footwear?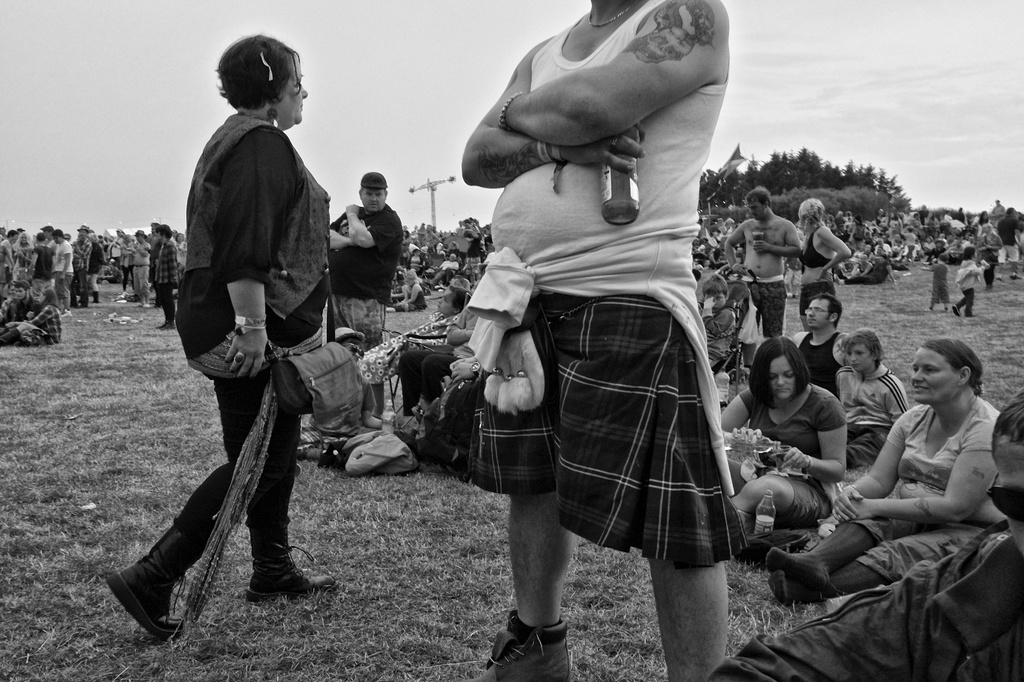
(x1=93, y1=291, x2=99, y2=304)
